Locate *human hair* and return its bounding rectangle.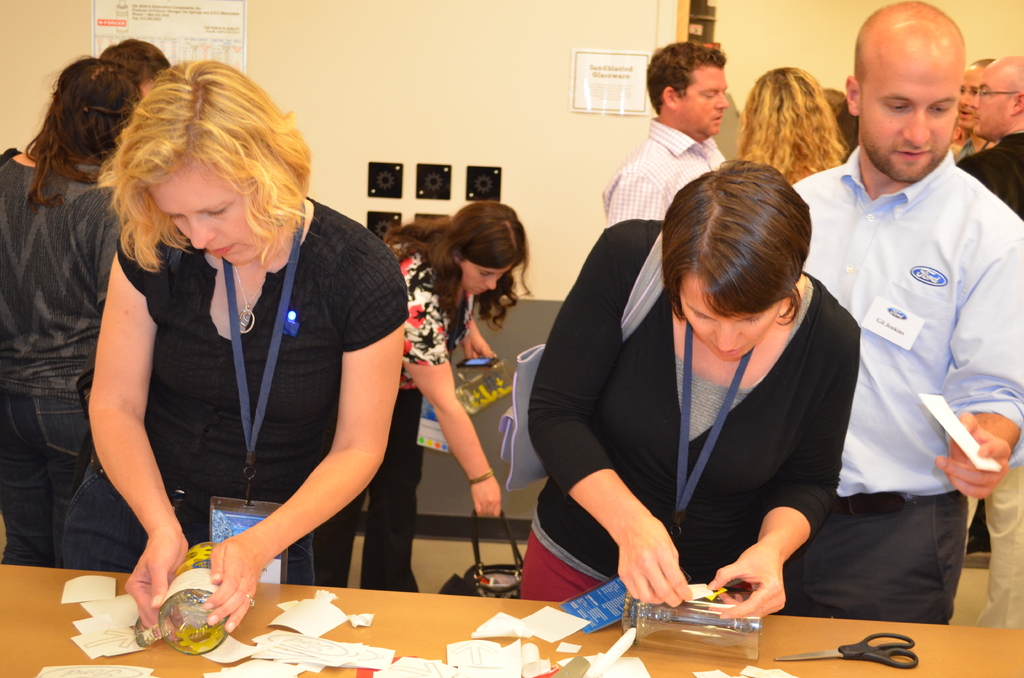
(x1=31, y1=52, x2=143, y2=182).
